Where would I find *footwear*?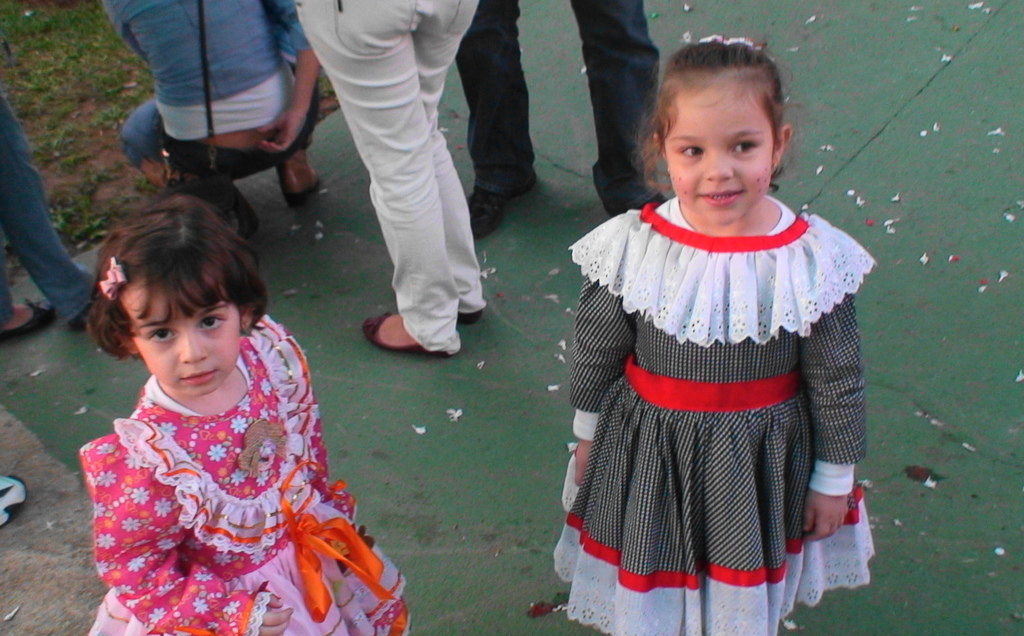
At region(280, 140, 320, 202).
